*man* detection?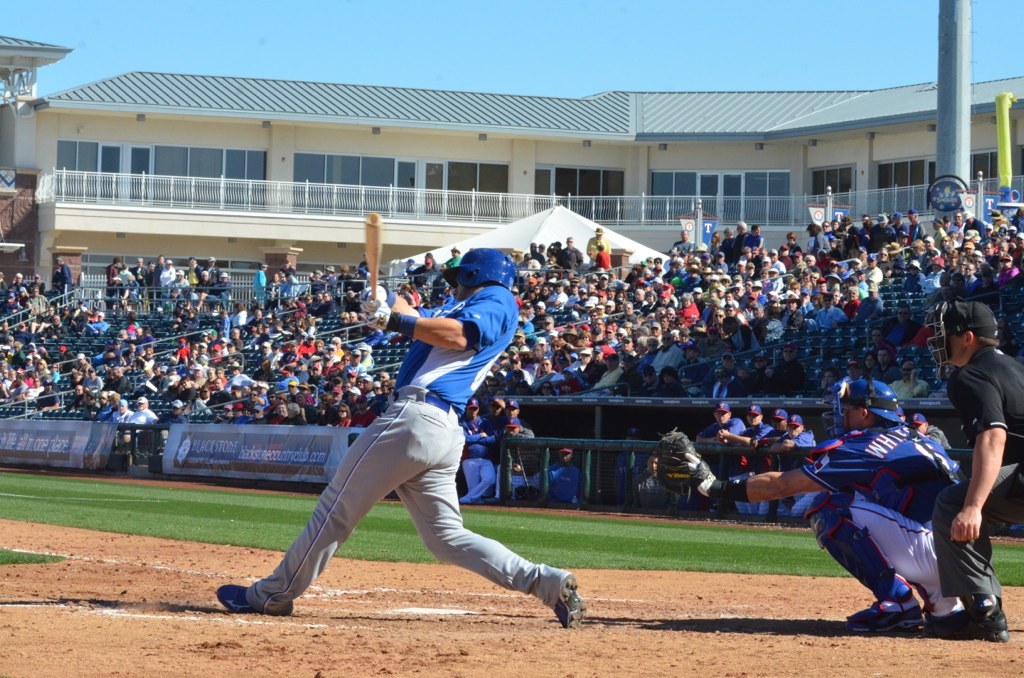
213:332:228:352
